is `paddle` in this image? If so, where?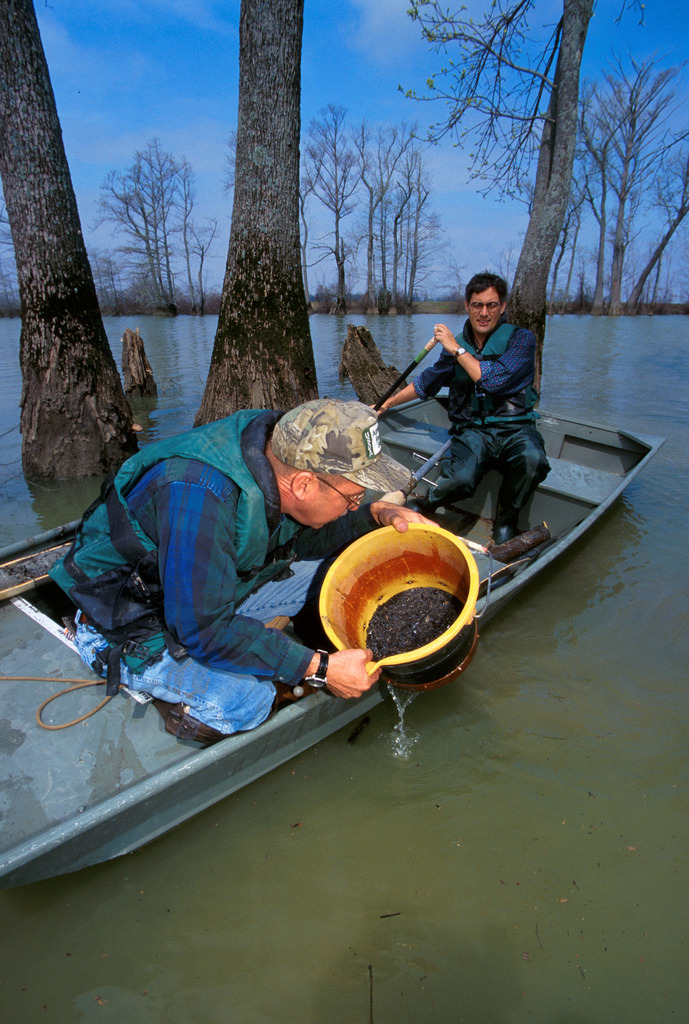
Yes, at select_region(373, 435, 451, 508).
